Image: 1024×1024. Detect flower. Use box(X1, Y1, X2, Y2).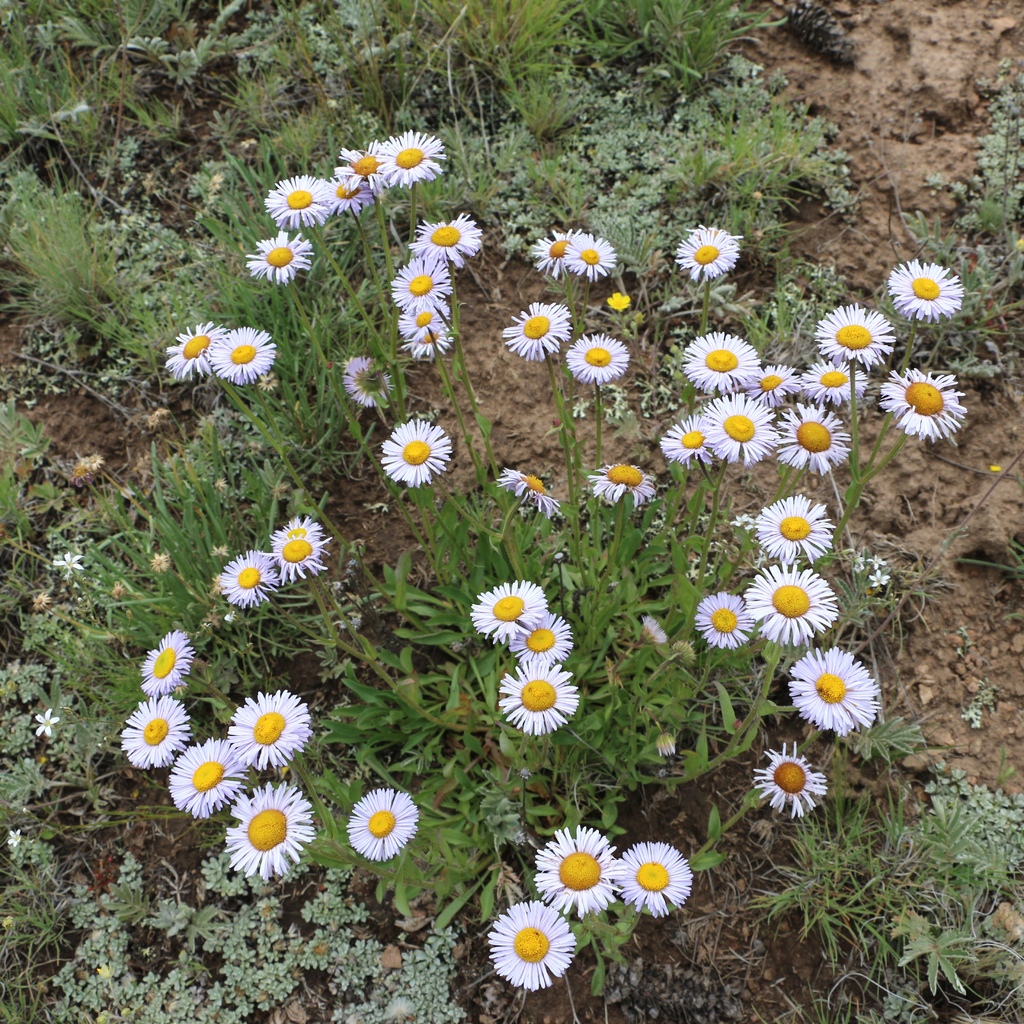
box(227, 689, 317, 769).
